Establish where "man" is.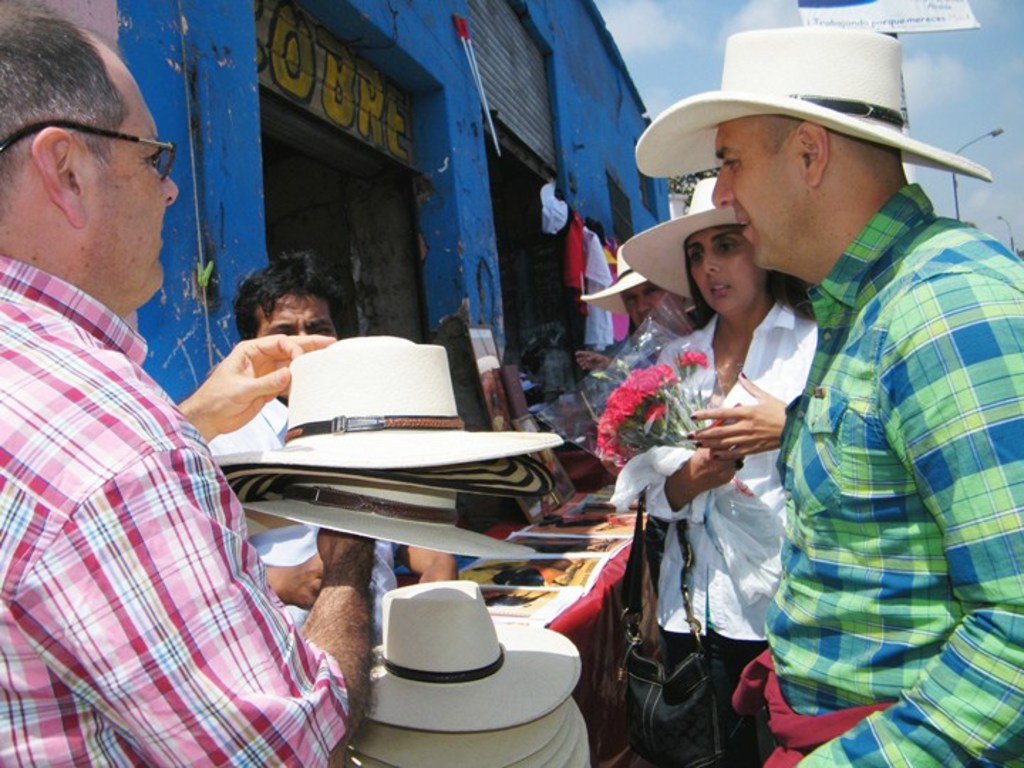
Established at box(633, 24, 1023, 767).
